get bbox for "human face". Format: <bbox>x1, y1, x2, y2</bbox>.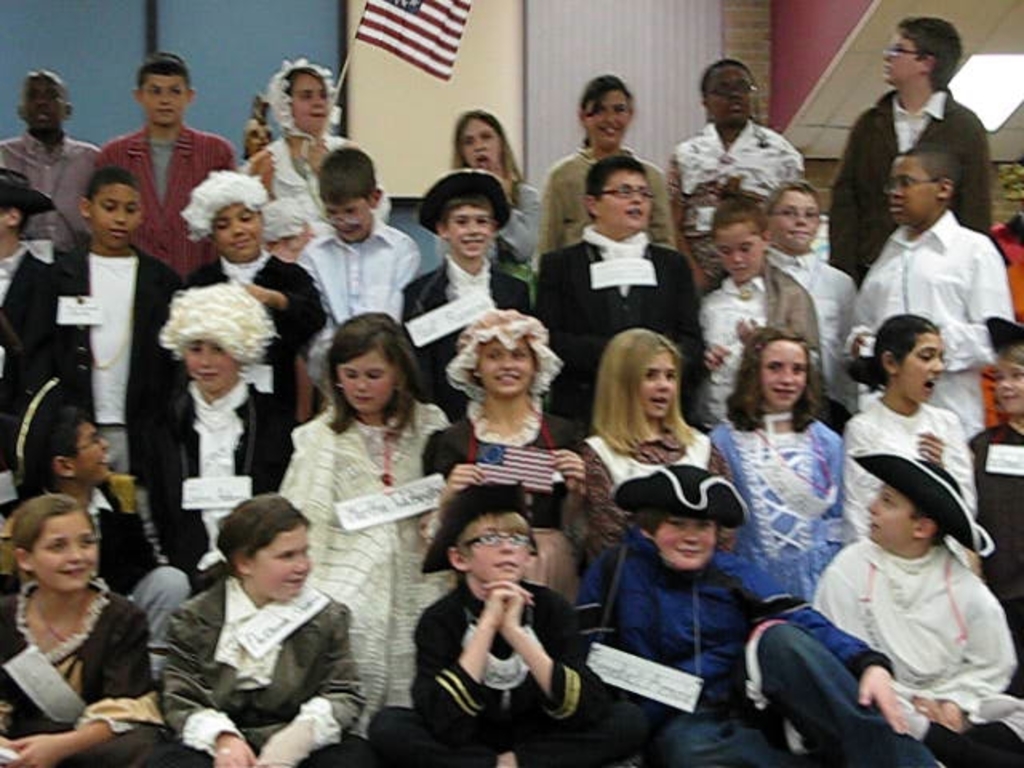
<bbox>587, 88, 632, 149</bbox>.
